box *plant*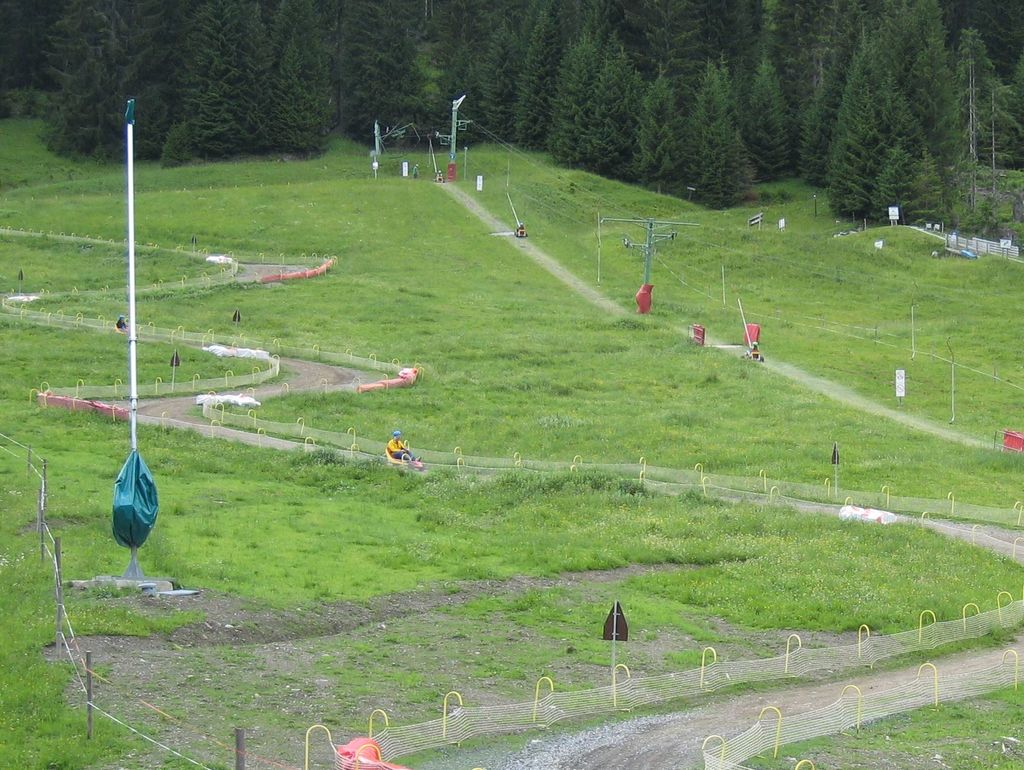
x1=528, y1=410, x2=587, y2=434
